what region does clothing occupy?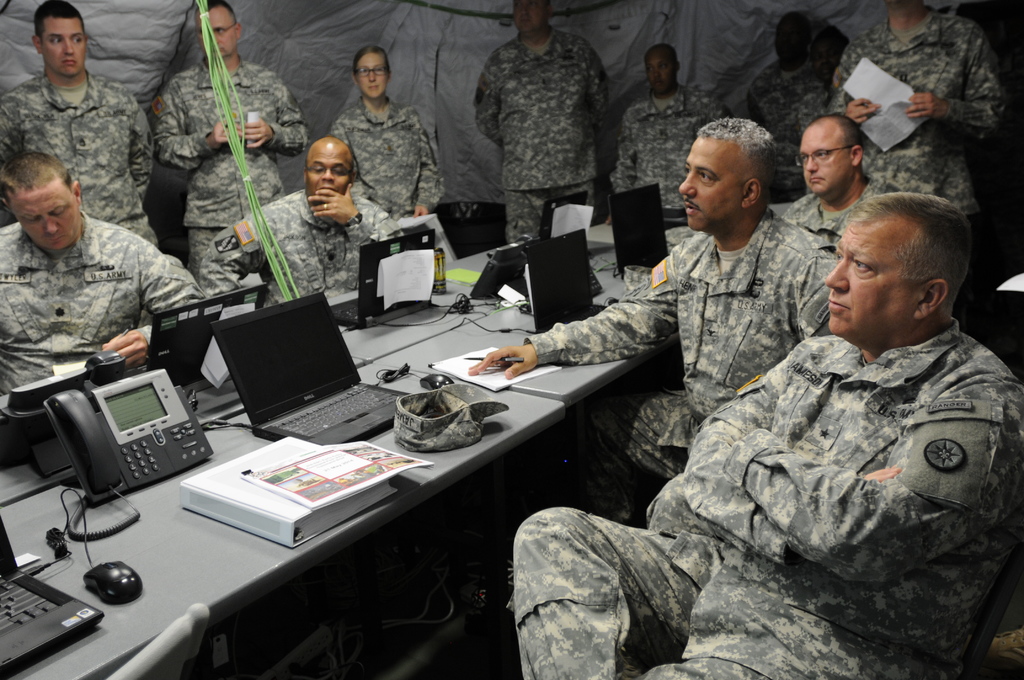
select_region(783, 188, 900, 250).
